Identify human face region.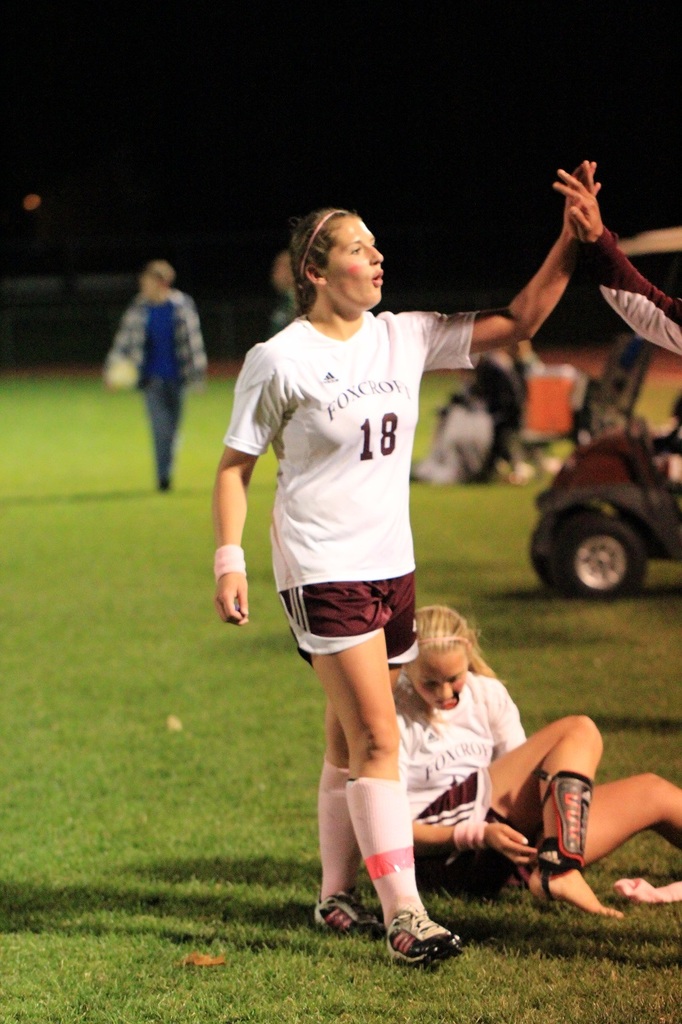
Region: rect(407, 649, 464, 712).
